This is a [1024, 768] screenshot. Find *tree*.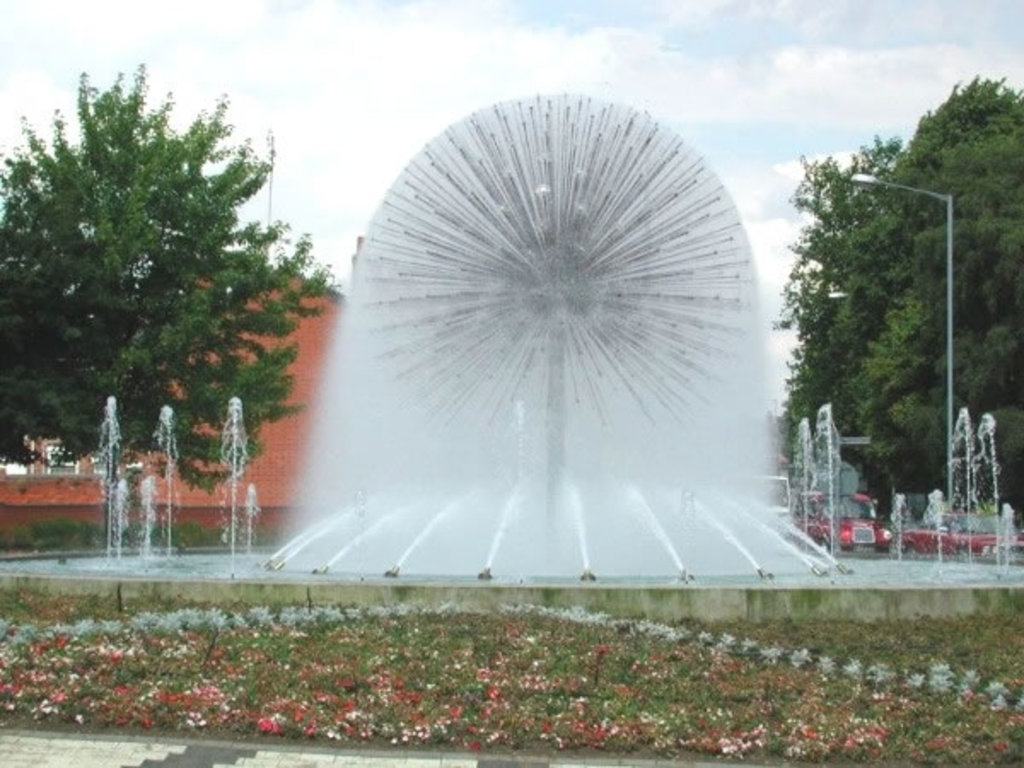
Bounding box: bbox=[773, 75, 1022, 524].
